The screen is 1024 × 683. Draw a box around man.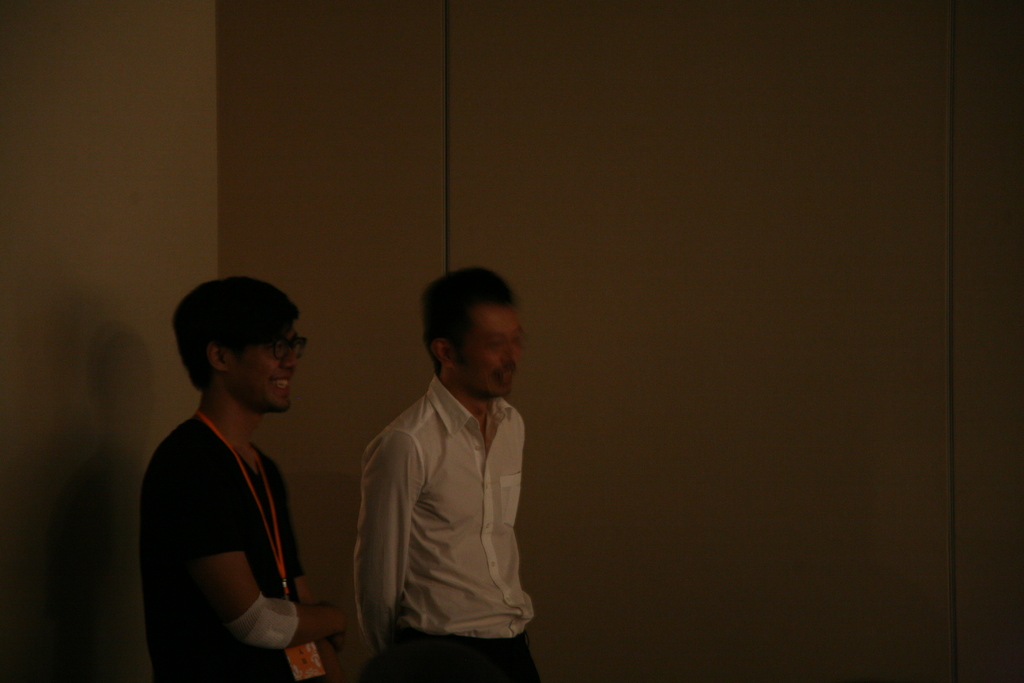
box=[348, 268, 560, 682].
